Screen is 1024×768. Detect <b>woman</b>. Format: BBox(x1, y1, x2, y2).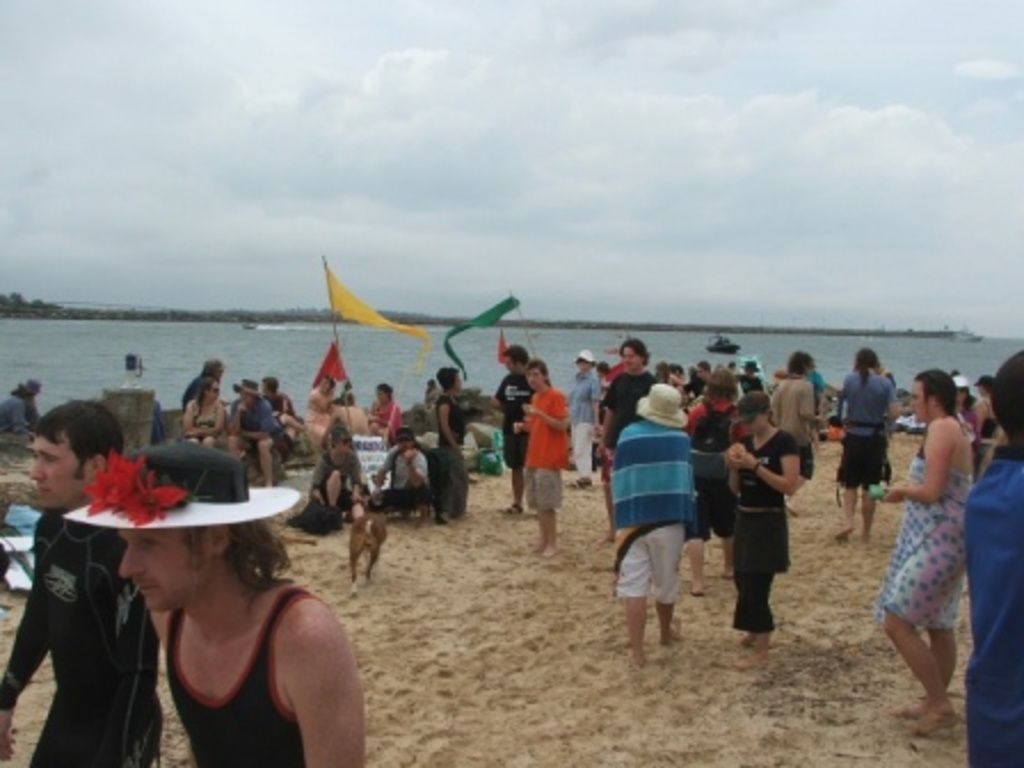
BBox(181, 377, 222, 450).
